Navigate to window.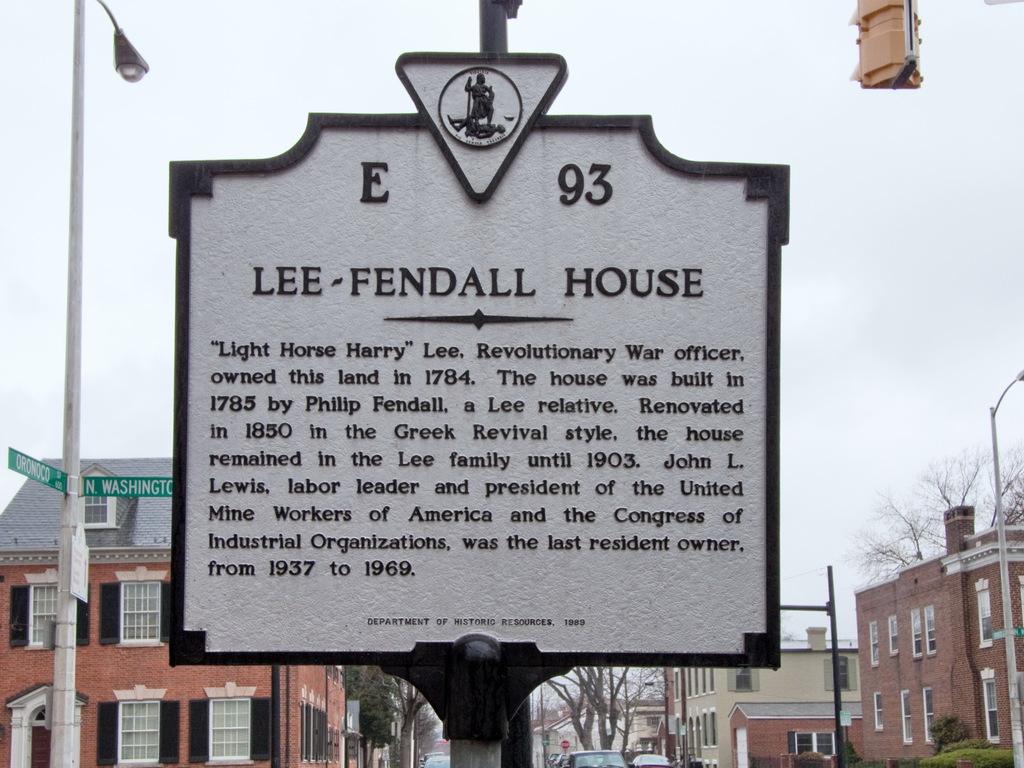
Navigation target: [830, 653, 851, 690].
